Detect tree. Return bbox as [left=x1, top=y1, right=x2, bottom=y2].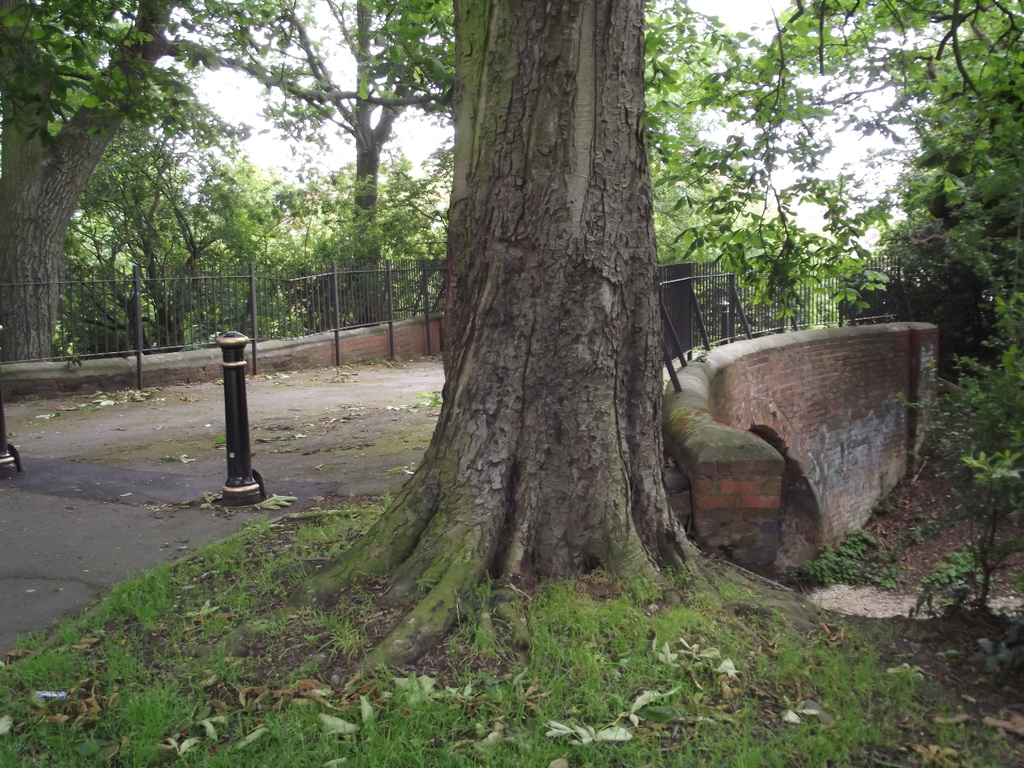
[left=124, top=0, right=466, bottom=326].
